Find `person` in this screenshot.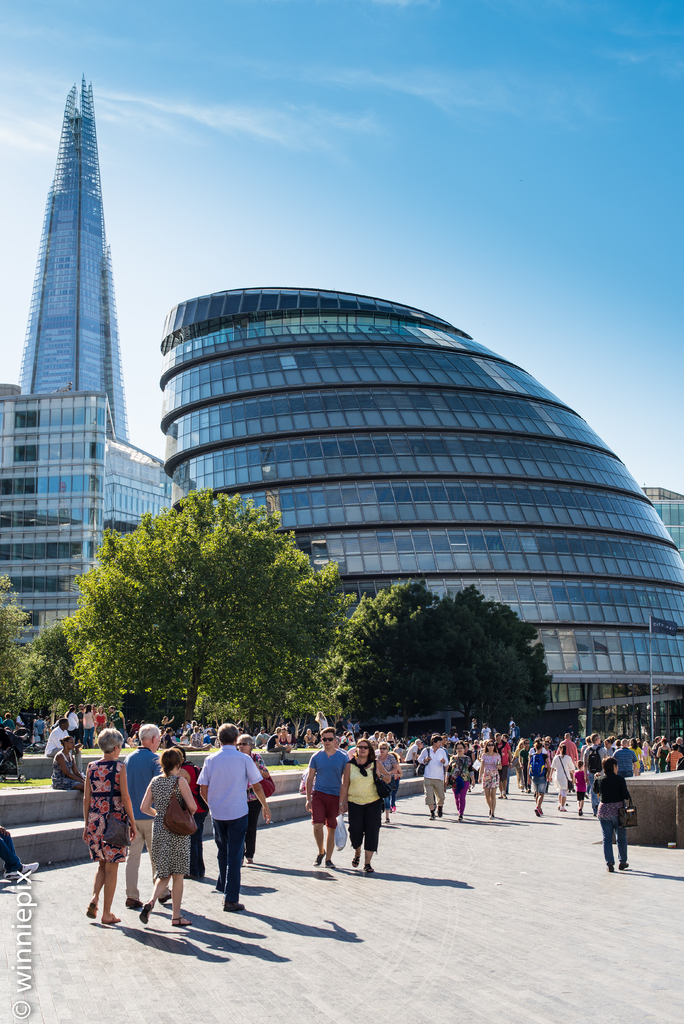
The bounding box for `person` is select_region(0, 817, 41, 886).
